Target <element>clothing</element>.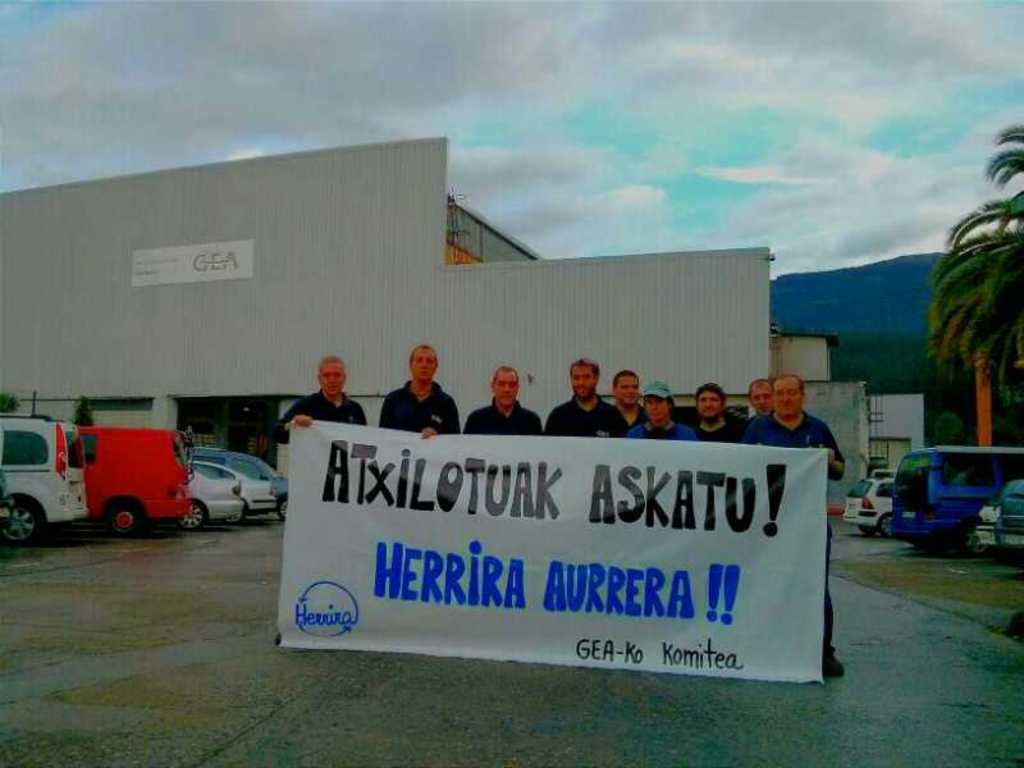
Target region: locate(458, 390, 543, 440).
